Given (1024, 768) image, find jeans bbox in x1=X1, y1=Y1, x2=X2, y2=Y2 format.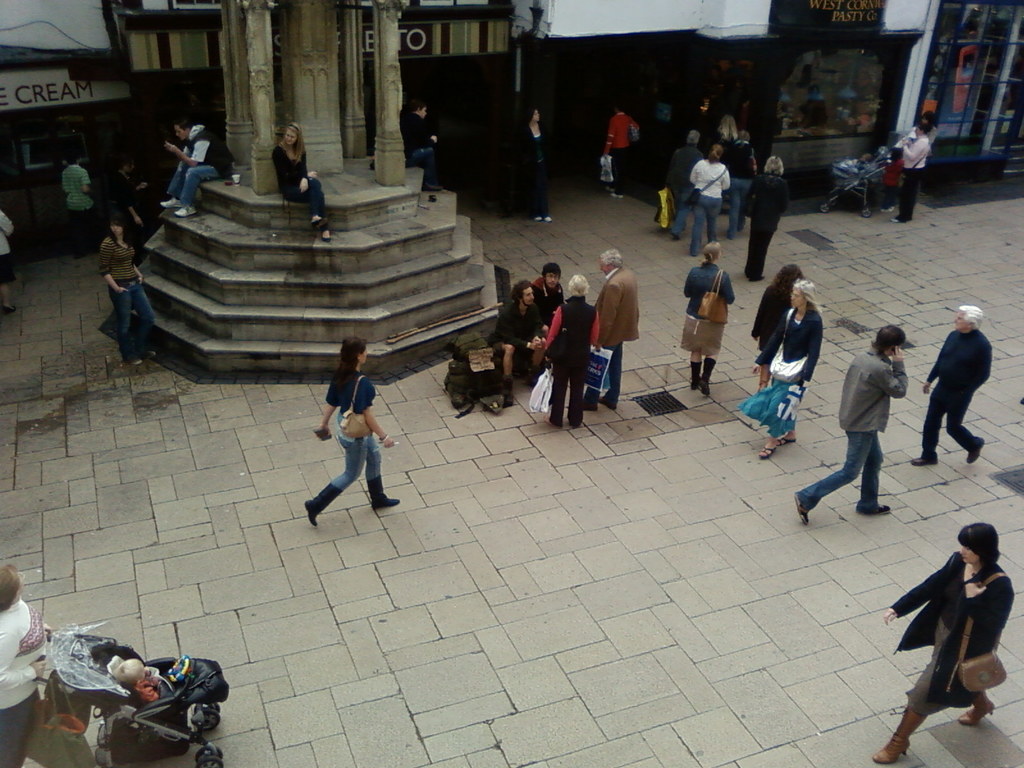
x1=332, y1=415, x2=381, y2=495.
